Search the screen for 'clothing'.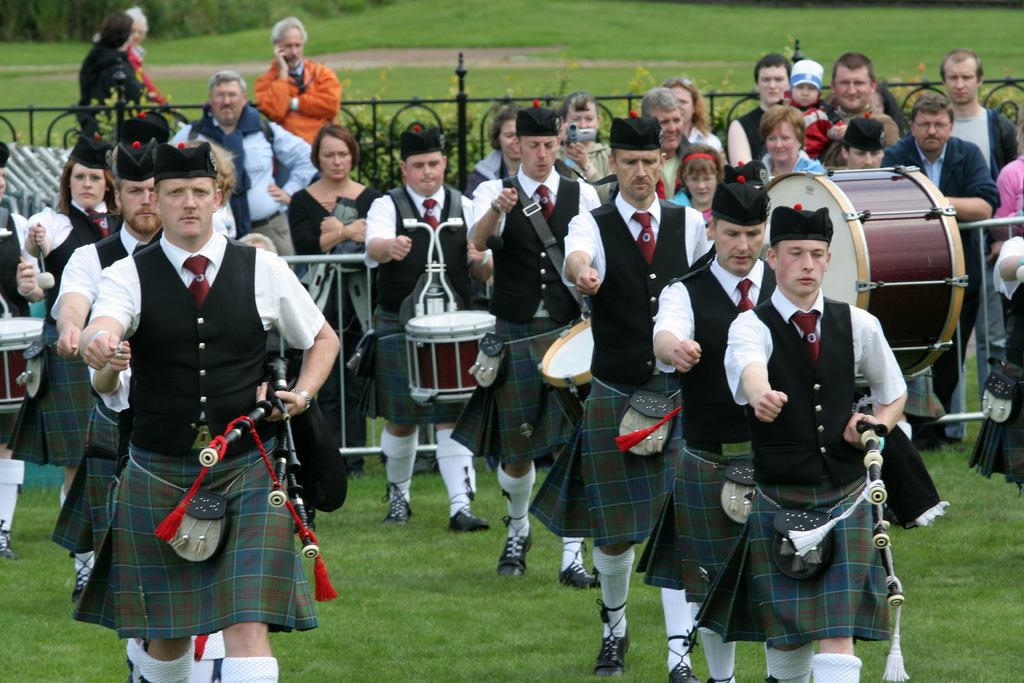
Found at x1=4, y1=193, x2=125, y2=472.
